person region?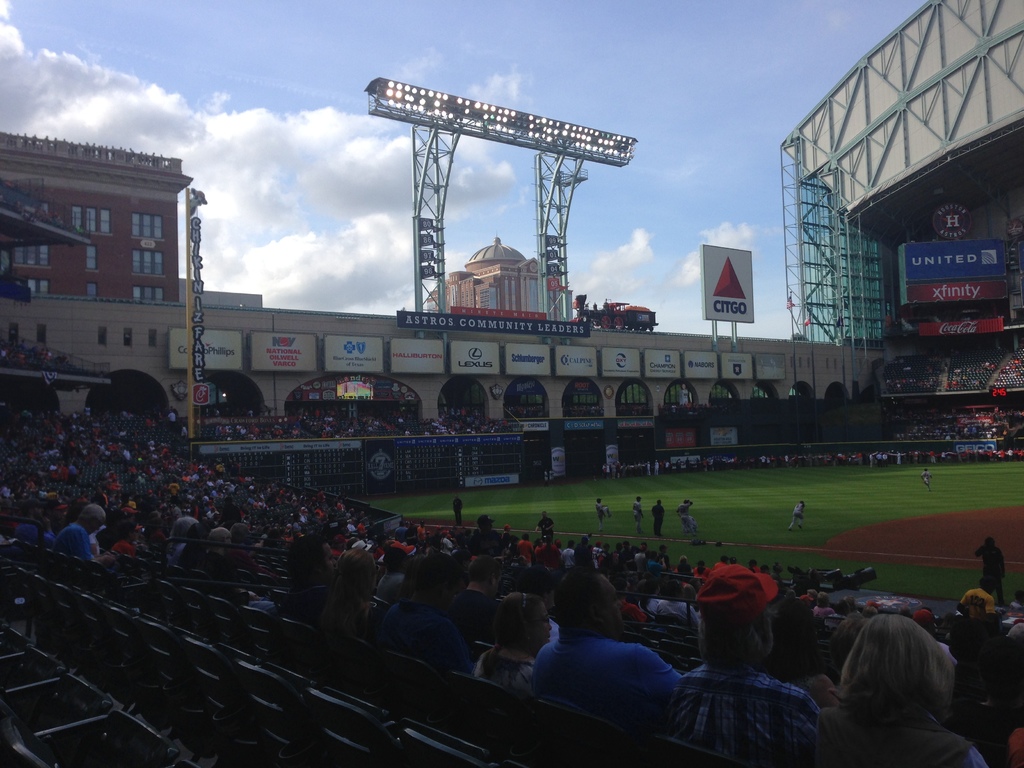
<region>515, 533, 536, 563</region>
